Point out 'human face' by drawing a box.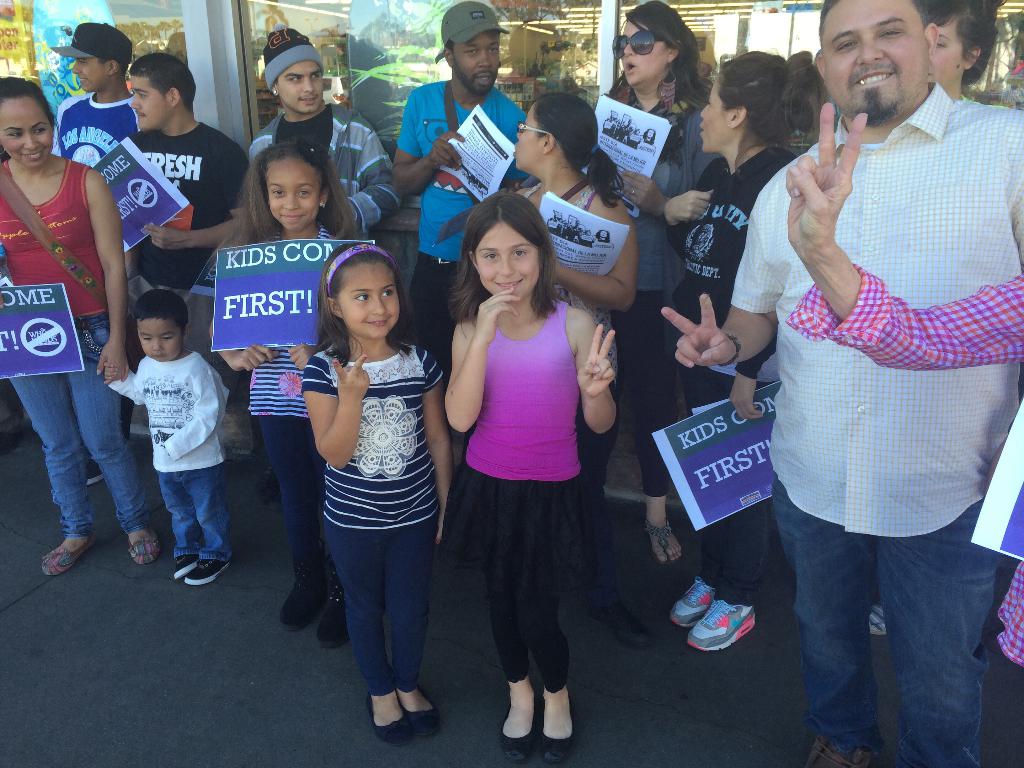
<region>511, 106, 546, 172</region>.
